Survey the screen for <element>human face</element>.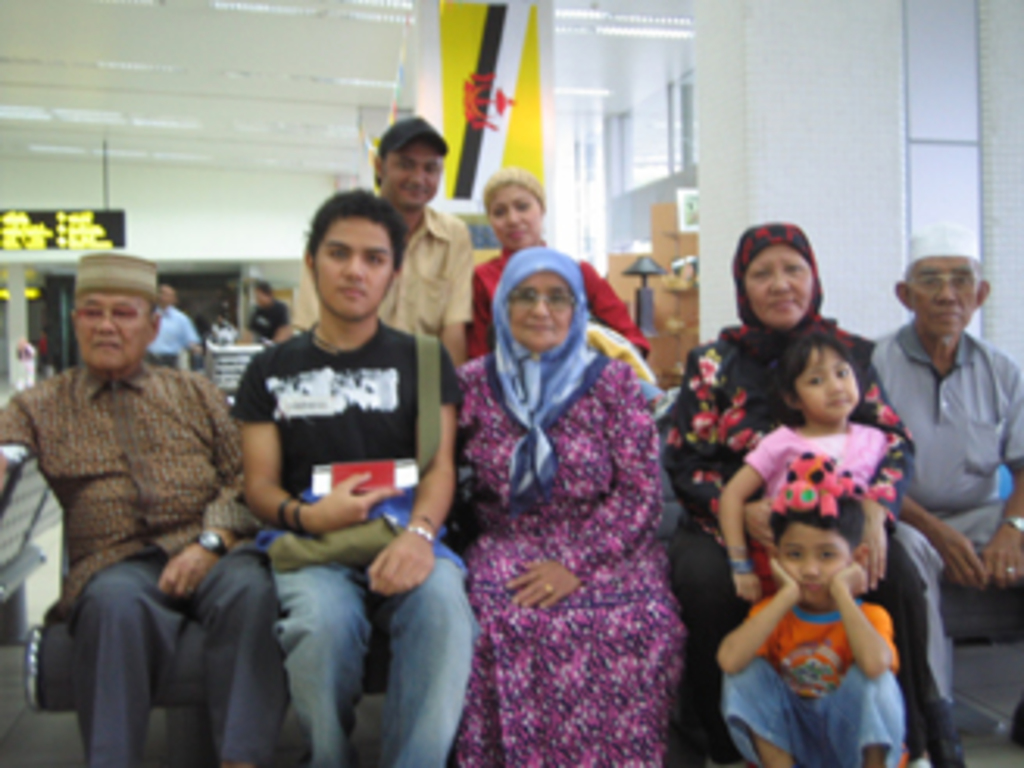
Survey found: 743,244,812,328.
